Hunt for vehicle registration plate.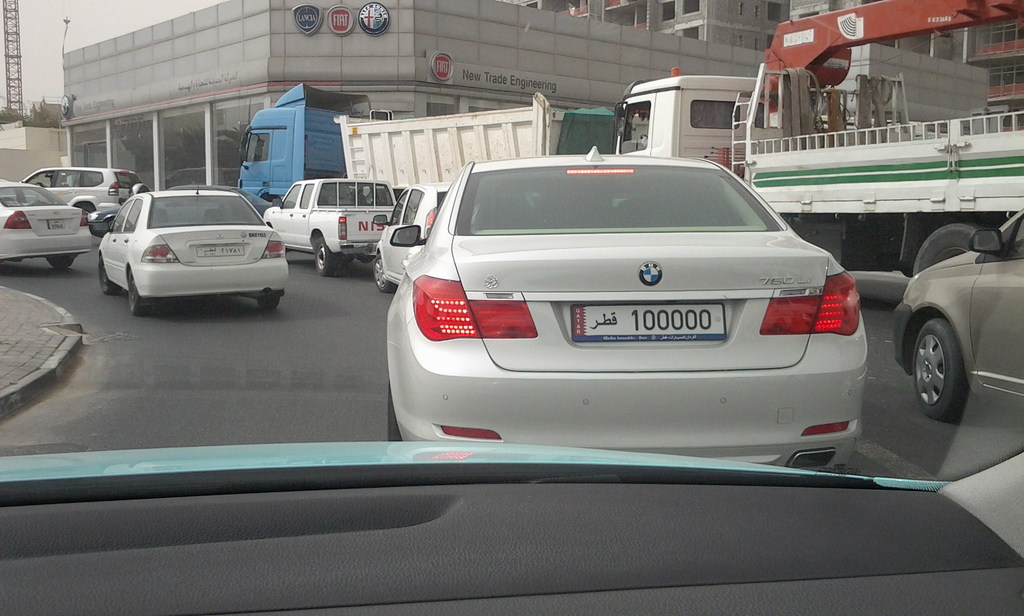
Hunted down at l=568, t=302, r=726, b=340.
